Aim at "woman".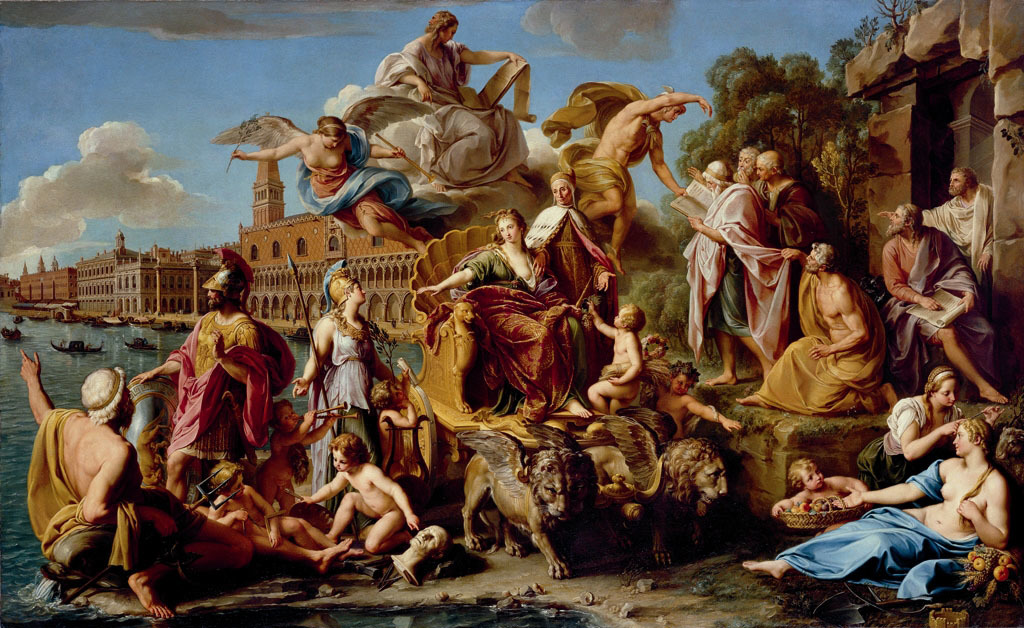
Aimed at 416,207,602,417.
